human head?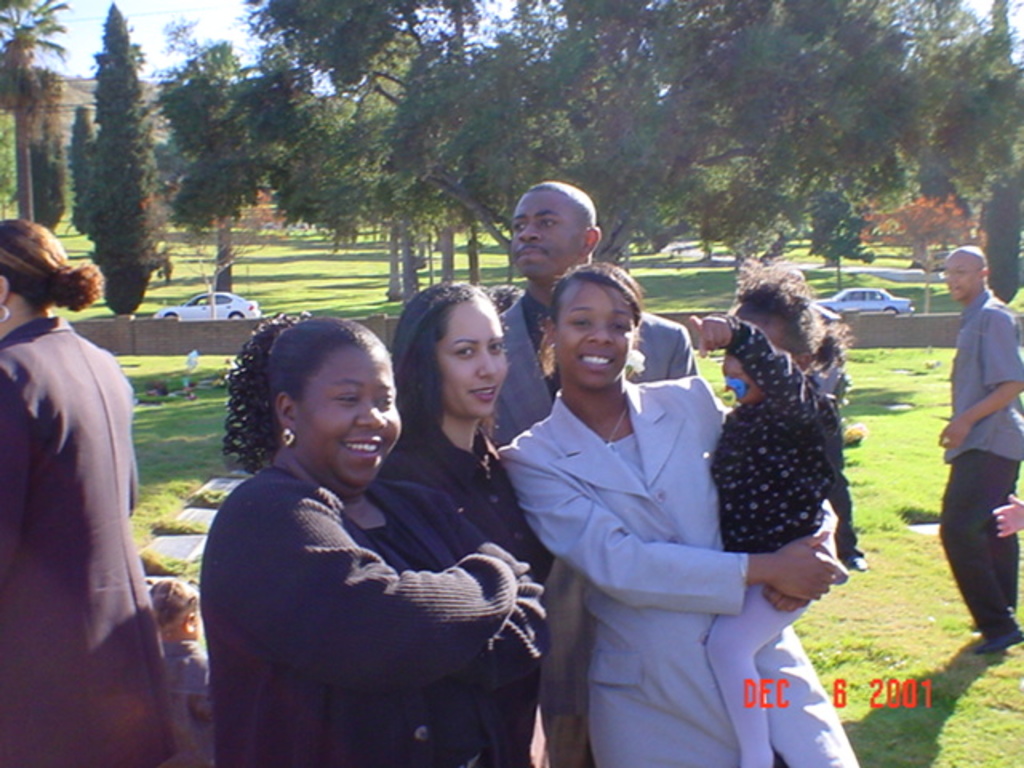
BBox(221, 310, 402, 501)
